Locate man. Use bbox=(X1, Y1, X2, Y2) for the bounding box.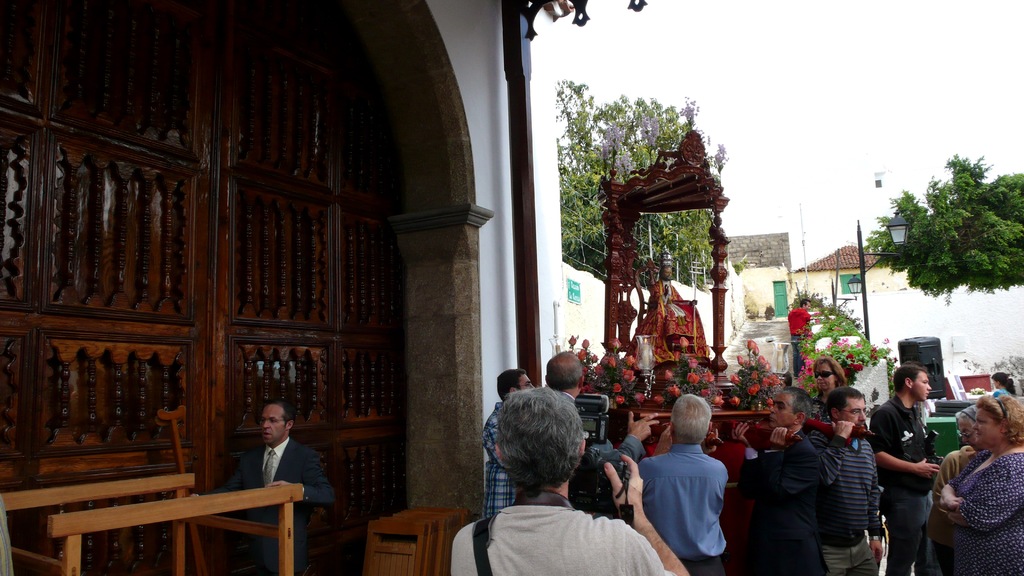
bbox=(735, 386, 830, 575).
